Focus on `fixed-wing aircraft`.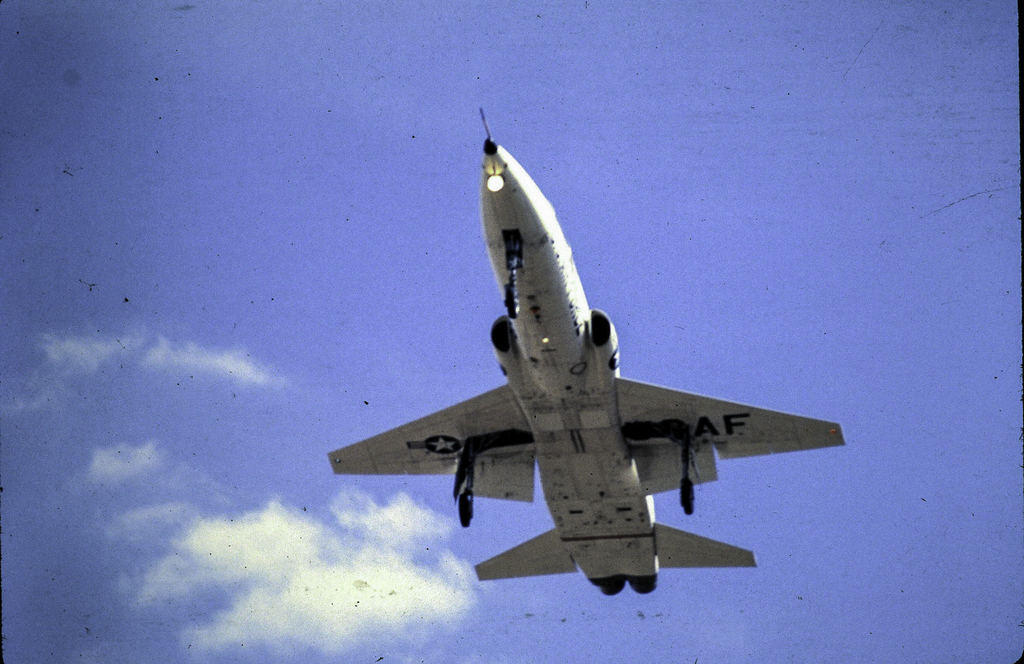
Focused at [323, 104, 849, 595].
